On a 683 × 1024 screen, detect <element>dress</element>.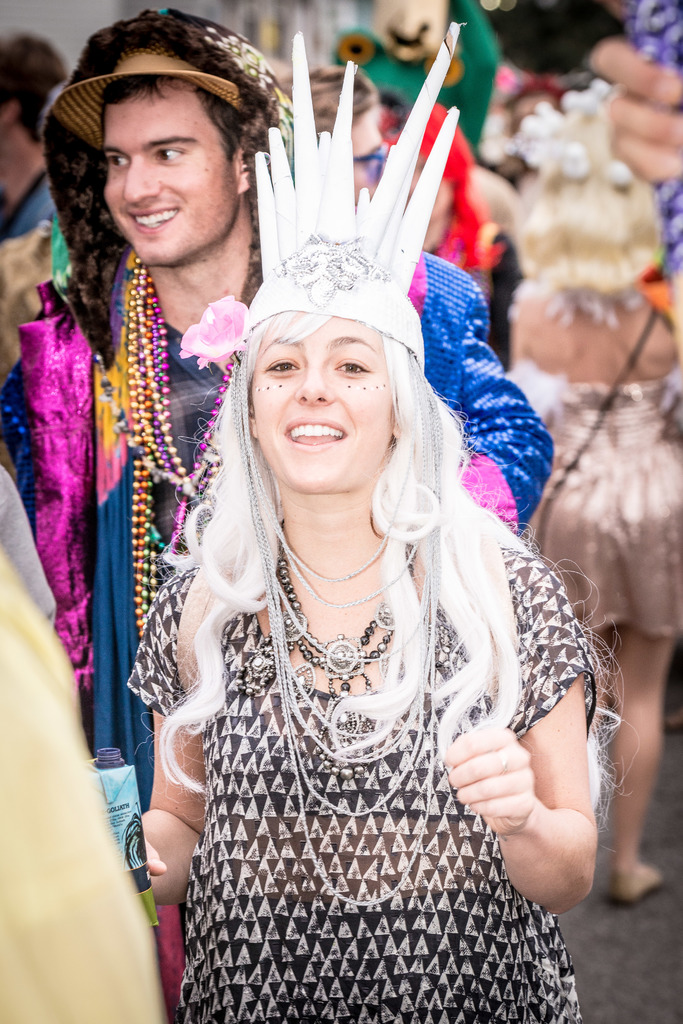
517, 367, 682, 638.
